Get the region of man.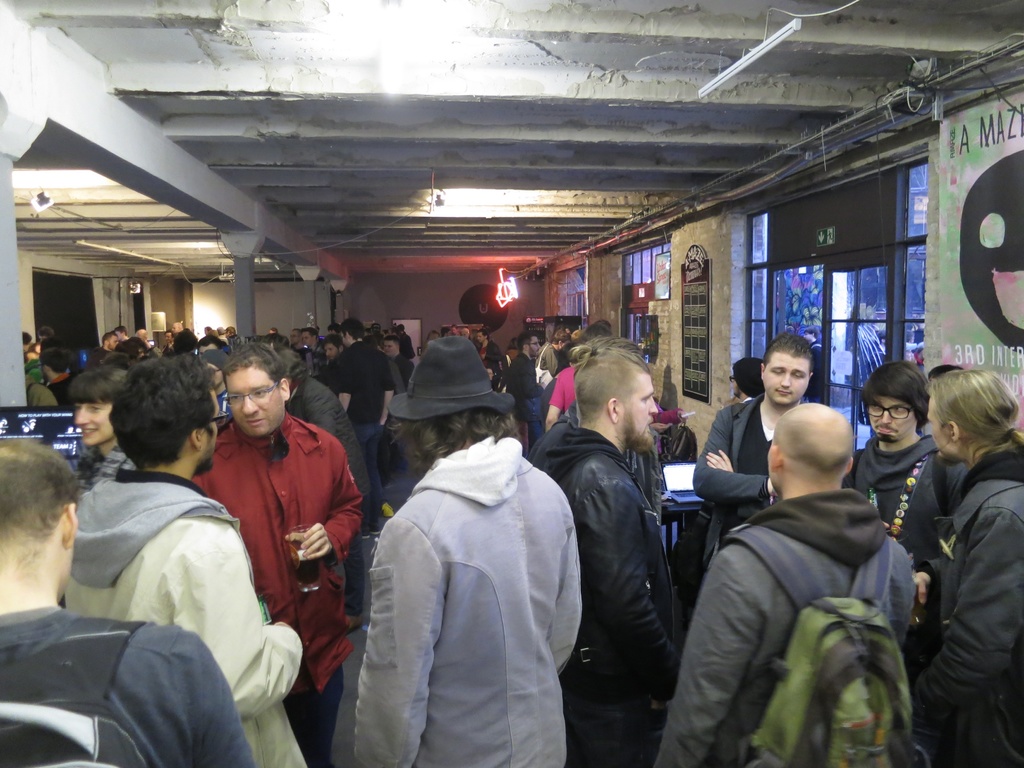
188/341/355/767.
